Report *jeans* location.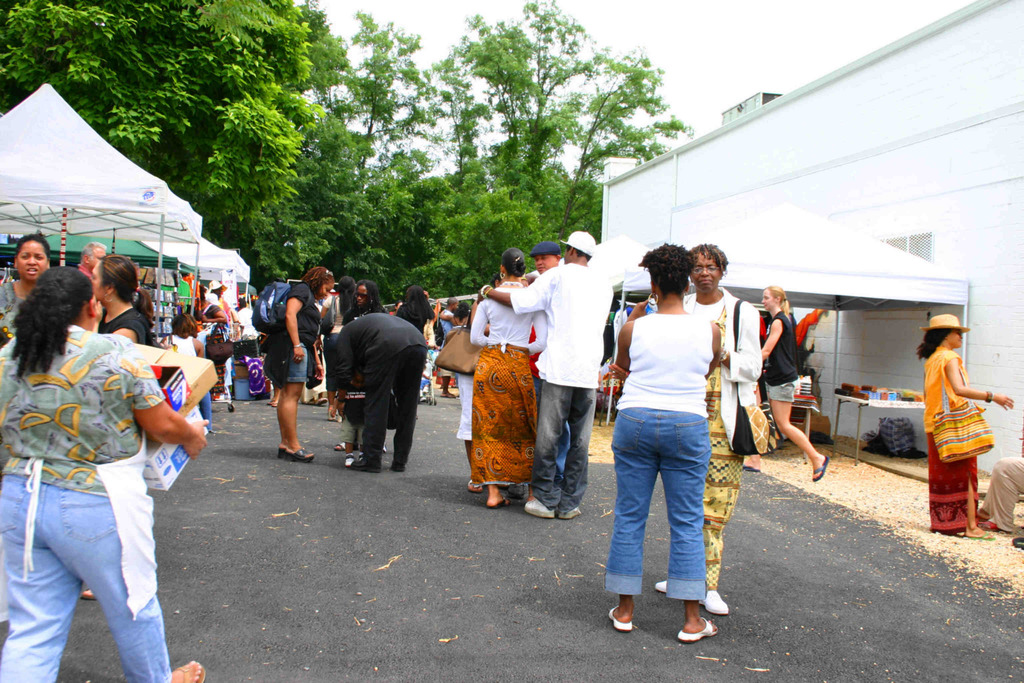
Report: <bbox>612, 414, 731, 633</bbox>.
